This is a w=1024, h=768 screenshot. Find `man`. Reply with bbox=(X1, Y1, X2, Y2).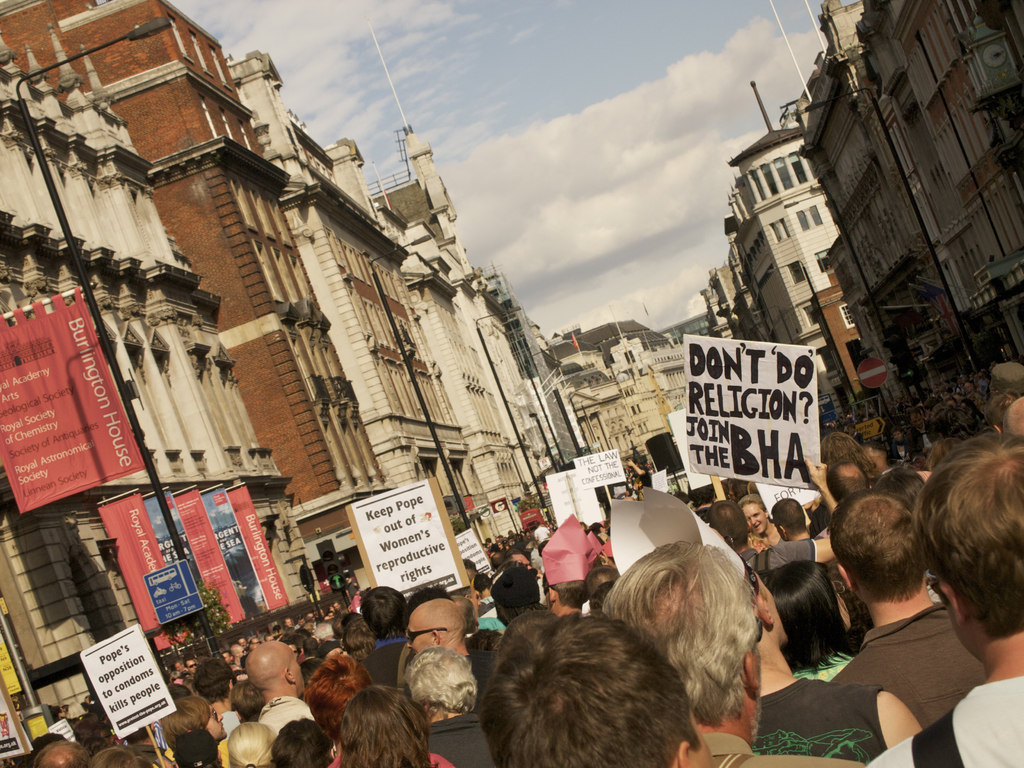
bbox=(401, 600, 499, 685).
